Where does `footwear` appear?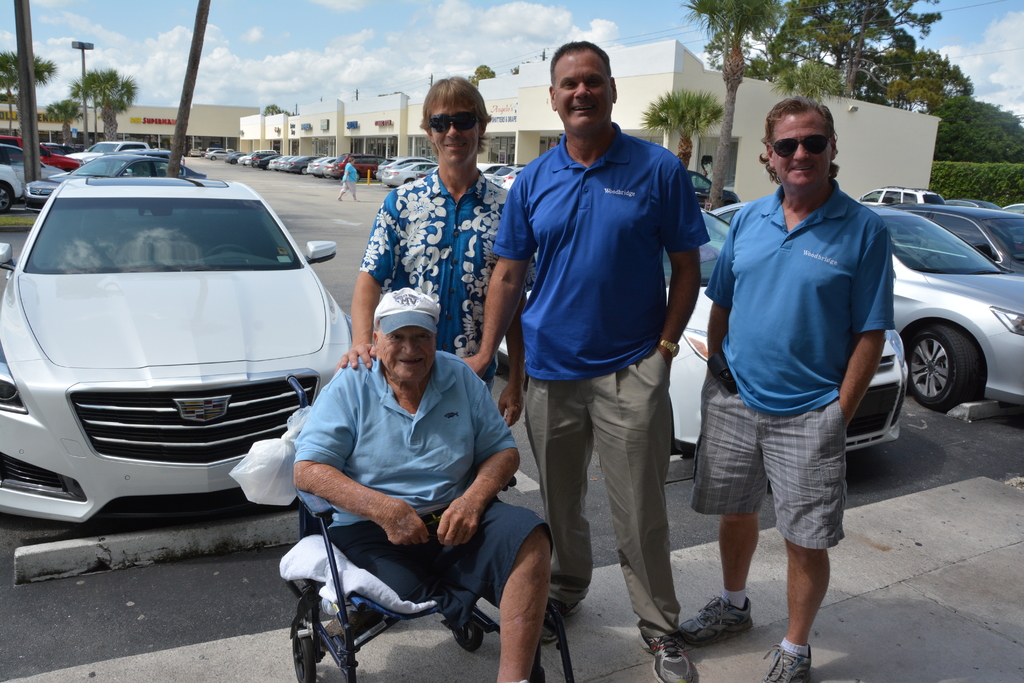
Appears at bbox=(758, 639, 813, 682).
